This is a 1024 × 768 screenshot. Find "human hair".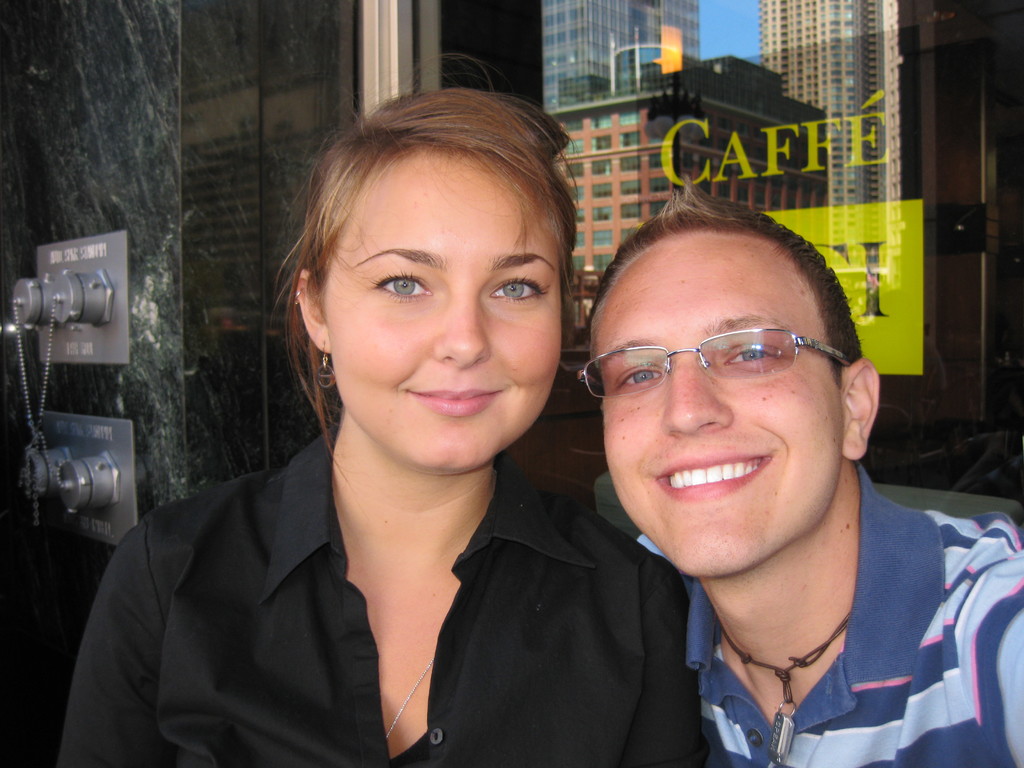
Bounding box: {"x1": 582, "y1": 177, "x2": 863, "y2": 383}.
